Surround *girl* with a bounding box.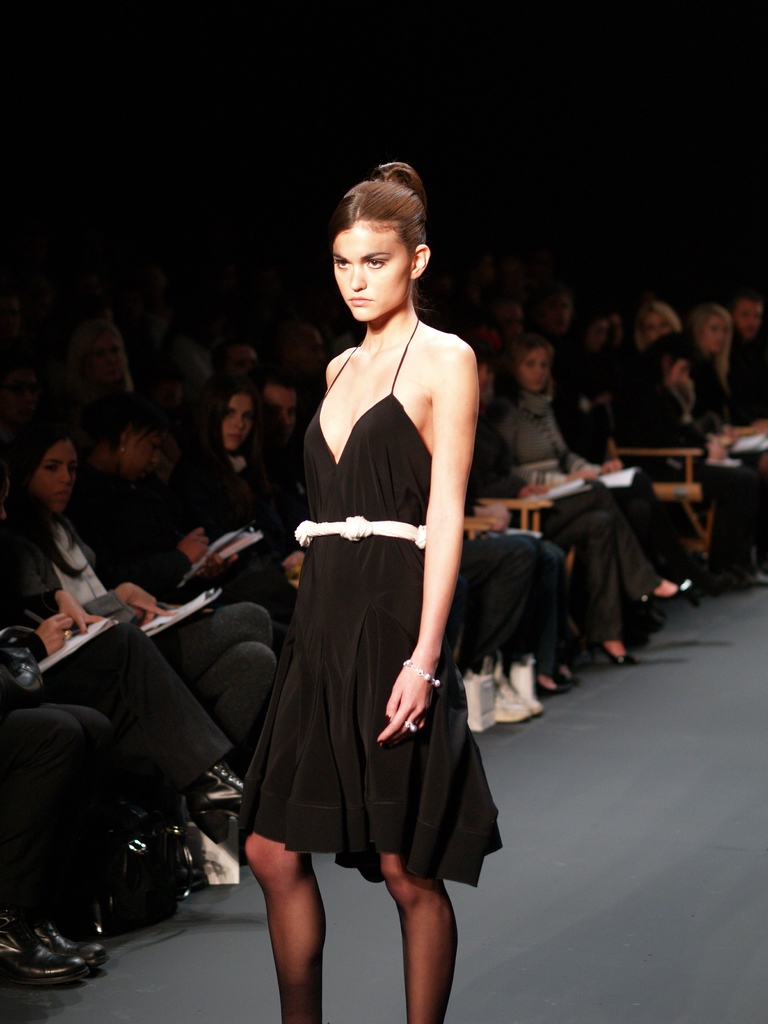
[x1=0, y1=428, x2=243, y2=900].
